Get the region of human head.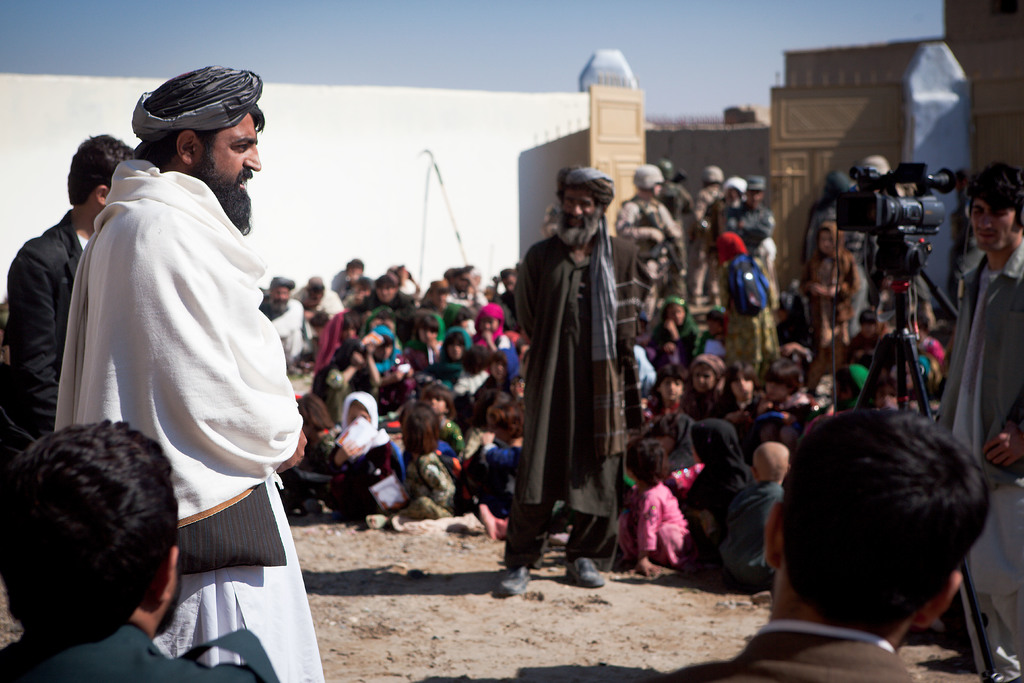
pyautogui.locateOnScreen(628, 340, 647, 379).
